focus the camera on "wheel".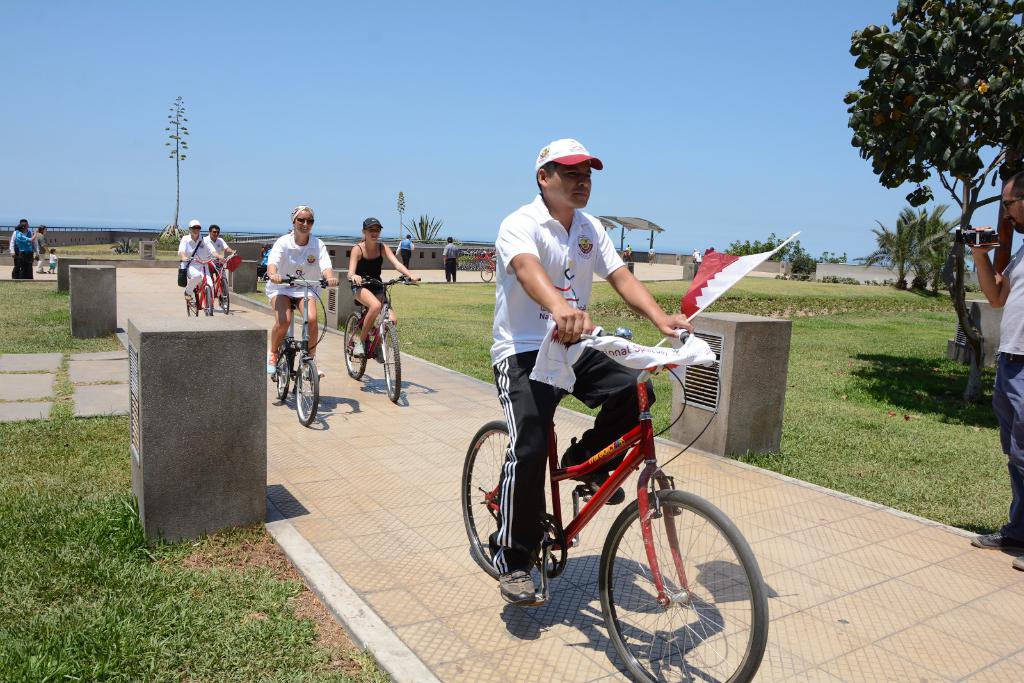
Focus region: {"x1": 460, "y1": 416, "x2": 544, "y2": 580}.
